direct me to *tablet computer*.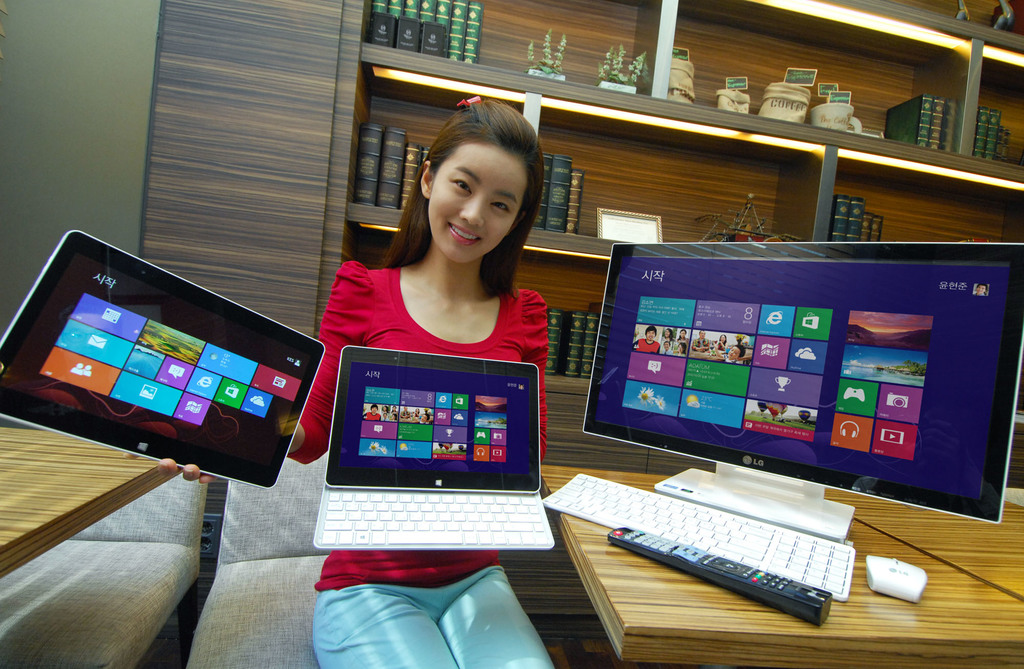
Direction: box(0, 228, 328, 491).
